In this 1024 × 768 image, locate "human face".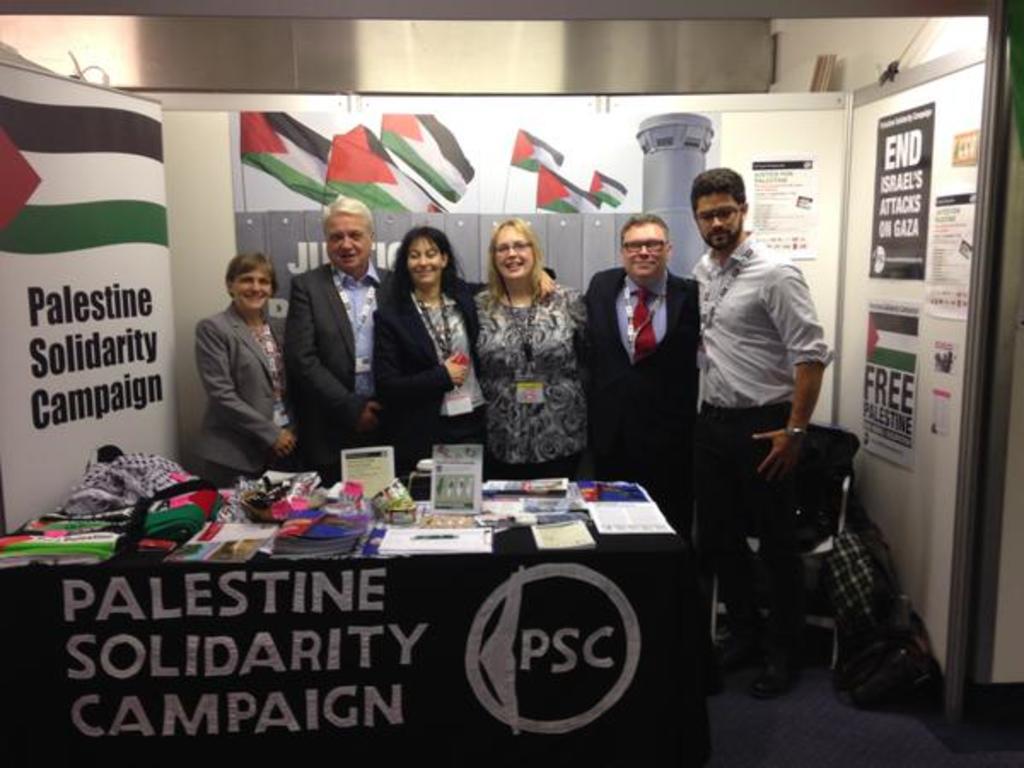
Bounding box: [229, 266, 273, 312].
